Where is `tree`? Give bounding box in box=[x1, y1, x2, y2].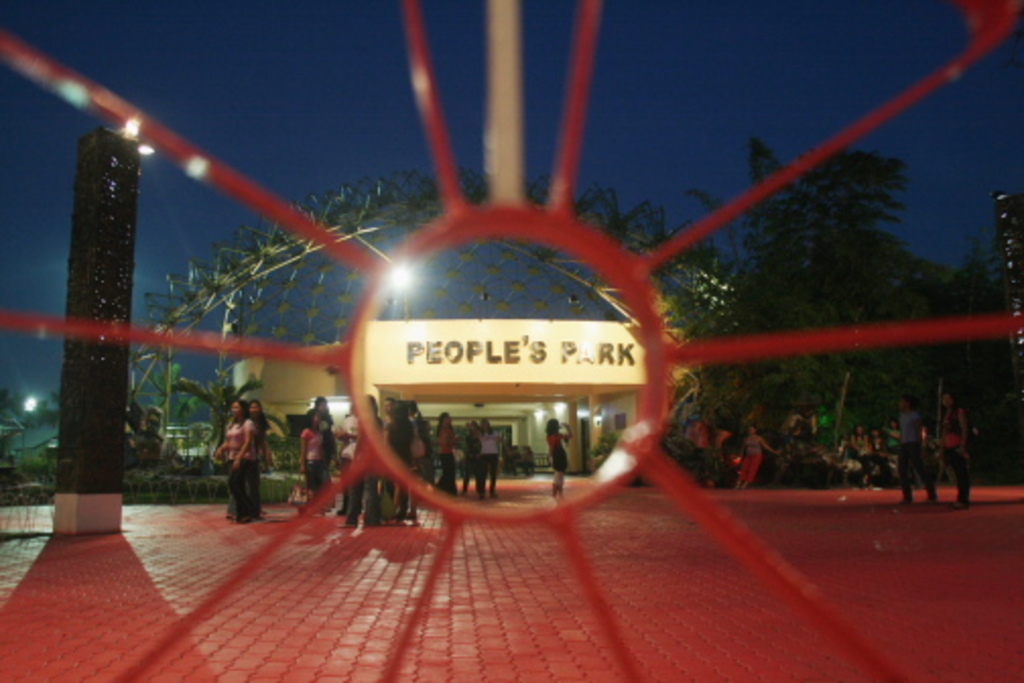
box=[693, 136, 910, 409].
